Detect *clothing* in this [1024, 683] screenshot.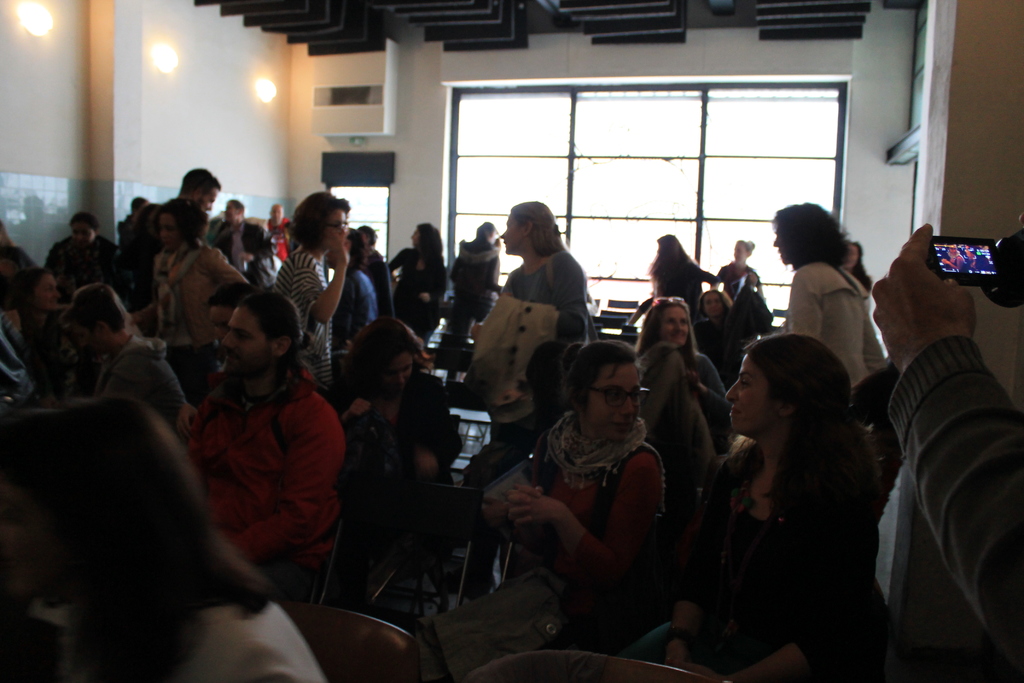
Detection: <bbox>892, 338, 1023, 679</bbox>.
